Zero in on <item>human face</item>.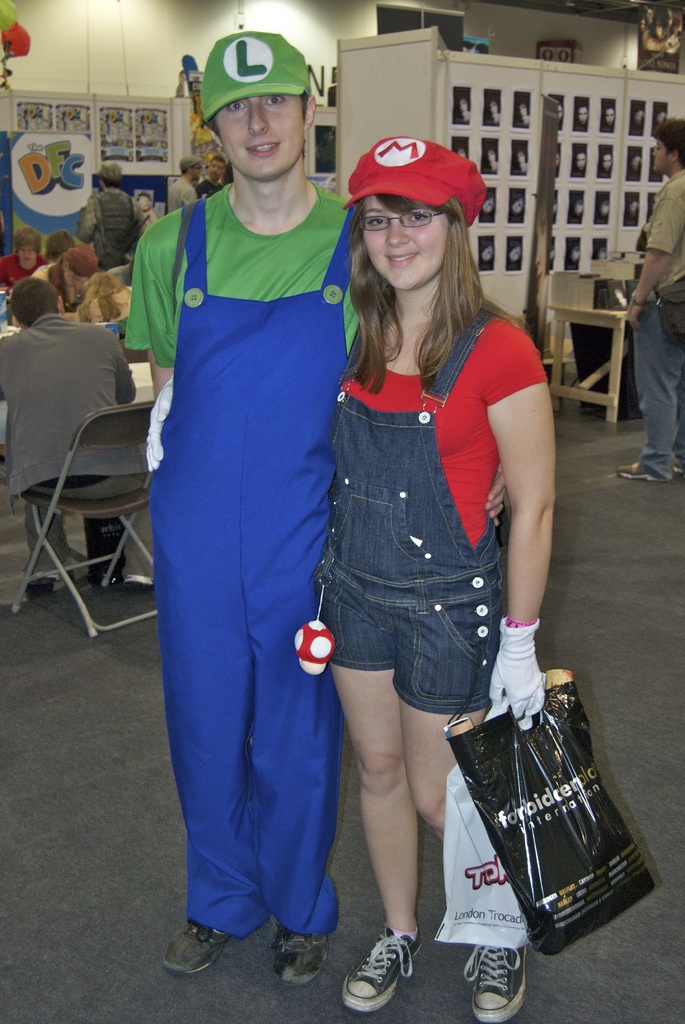
Zeroed in: x1=360 y1=200 x2=449 y2=288.
